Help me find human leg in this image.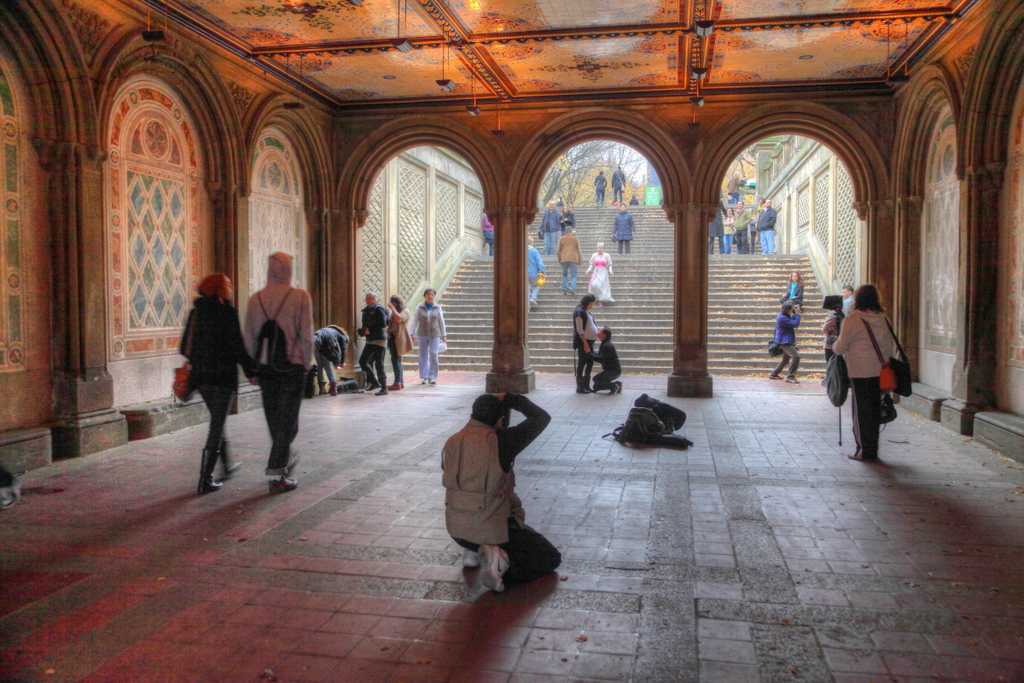
Found it: region(431, 328, 439, 383).
